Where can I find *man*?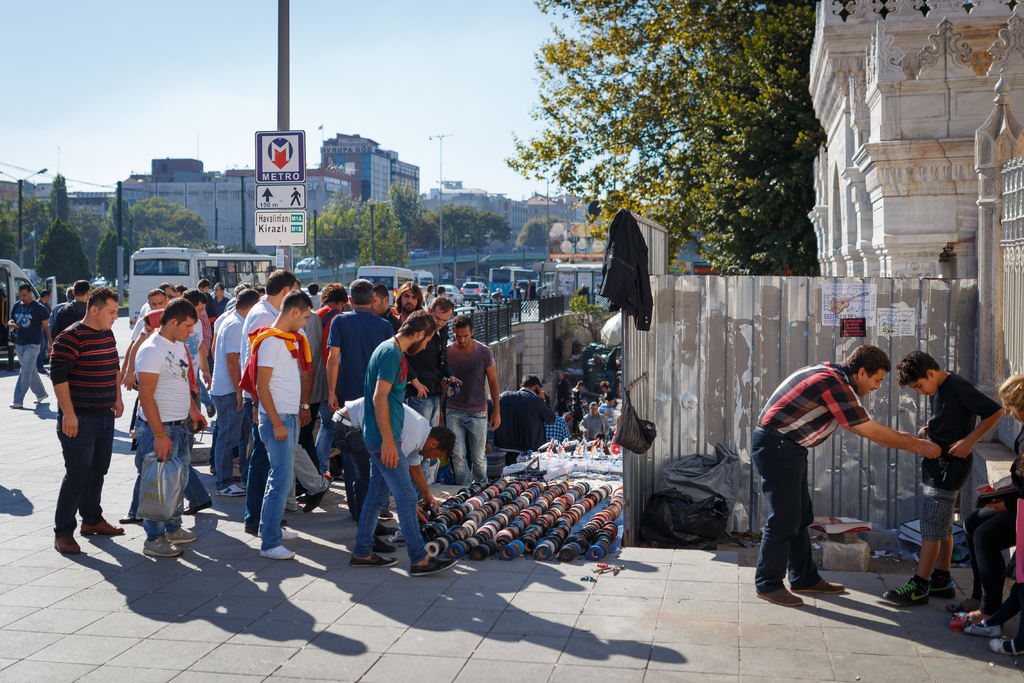
You can find it at bbox=(556, 373, 571, 415).
